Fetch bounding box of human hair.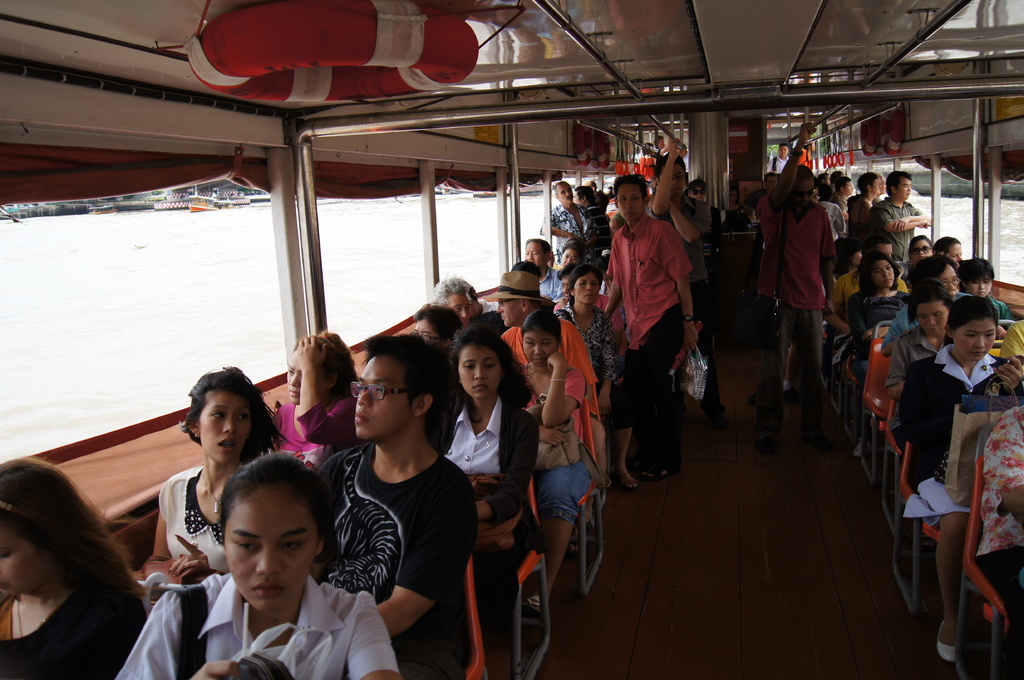
Bbox: detection(179, 365, 268, 464).
